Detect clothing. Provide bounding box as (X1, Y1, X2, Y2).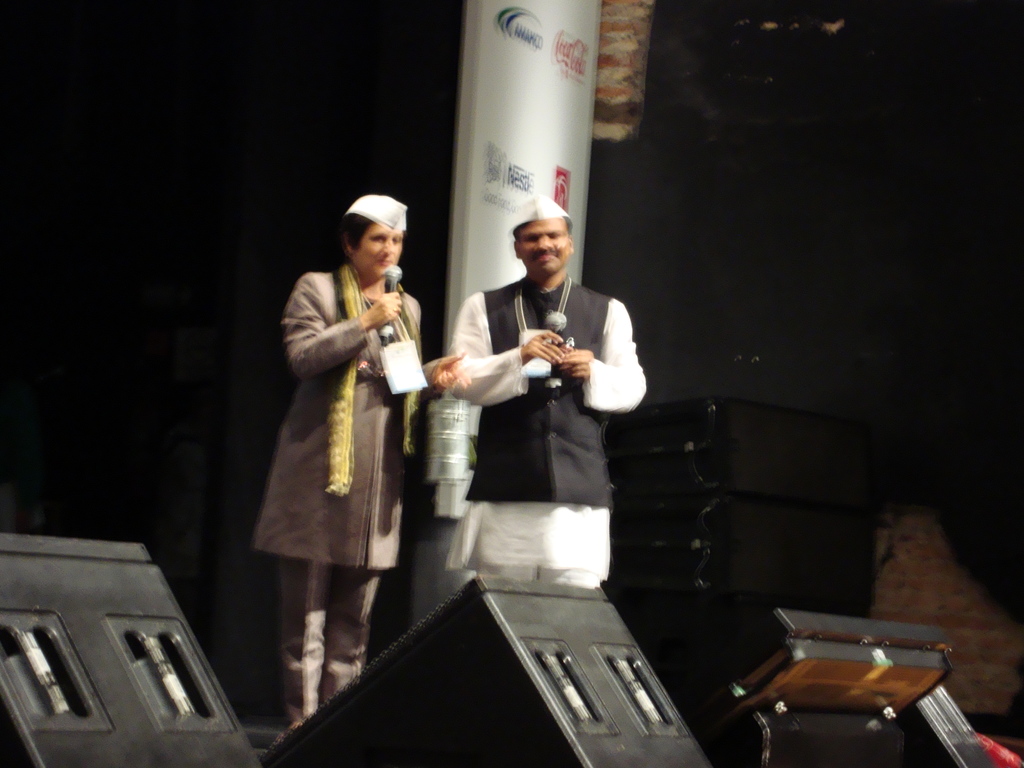
(252, 291, 422, 597).
